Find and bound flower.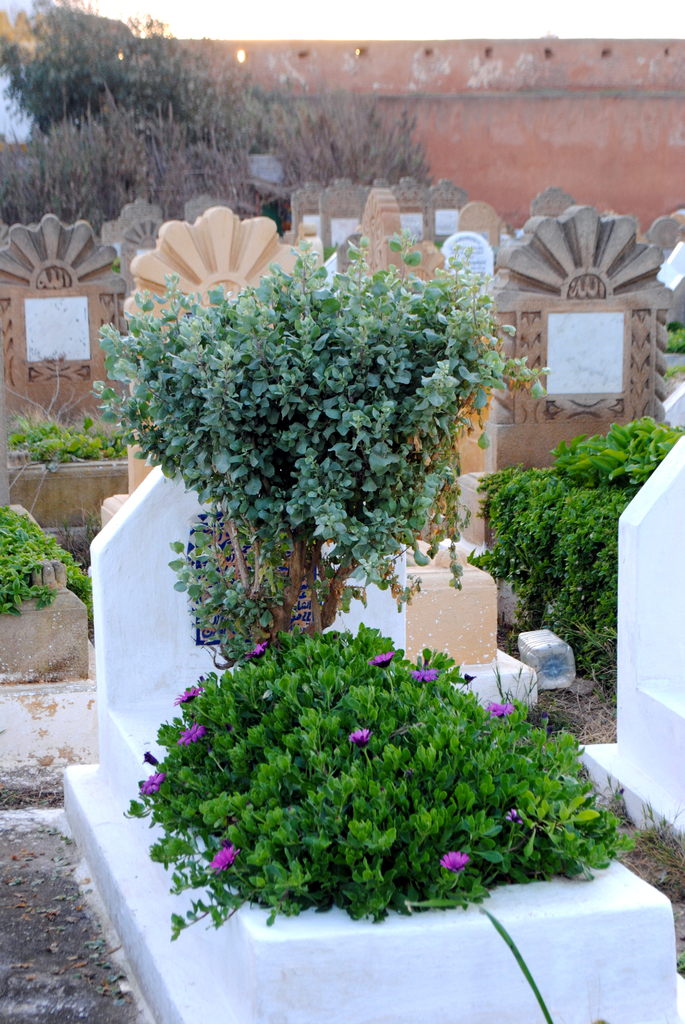
Bound: {"x1": 203, "y1": 844, "x2": 239, "y2": 877}.
